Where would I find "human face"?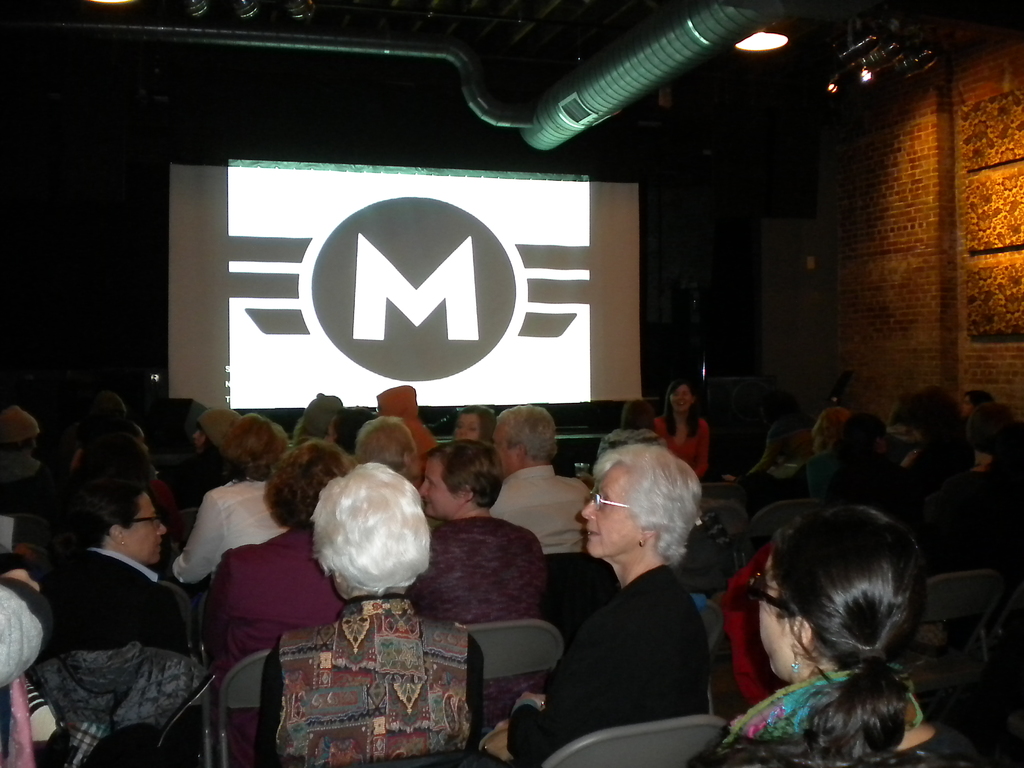
At 124, 494, 172, 564.
